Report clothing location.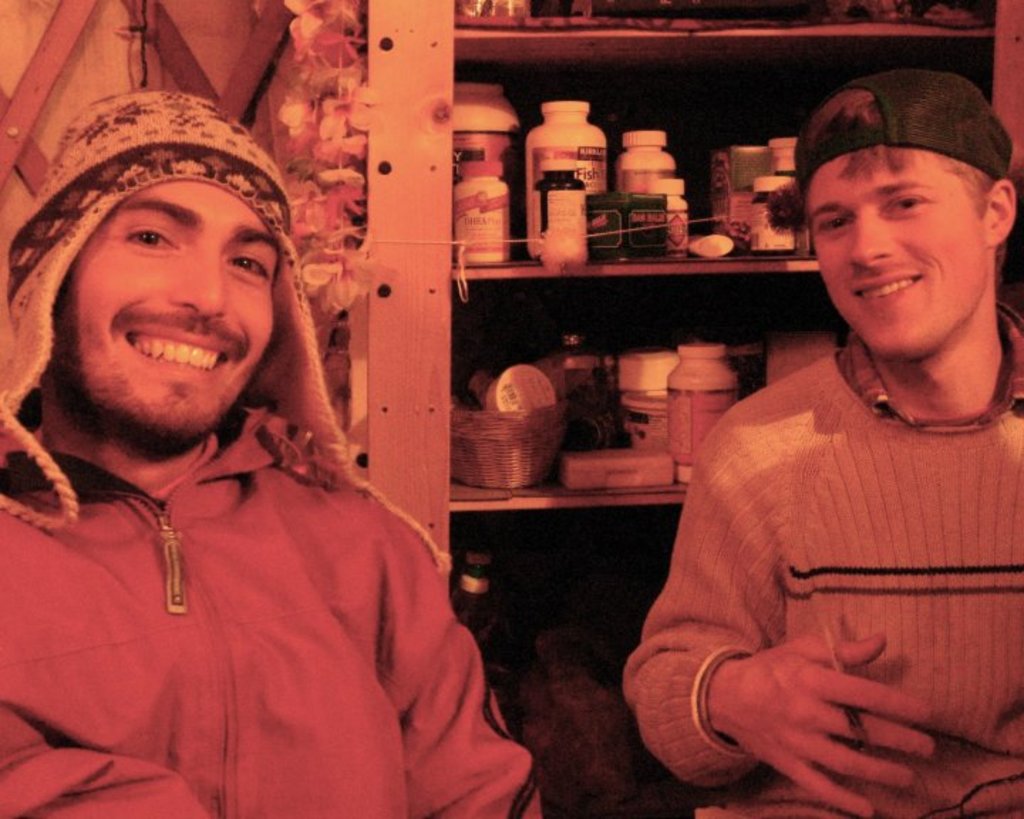
Report: crop(636, 266, 1021, 805).
